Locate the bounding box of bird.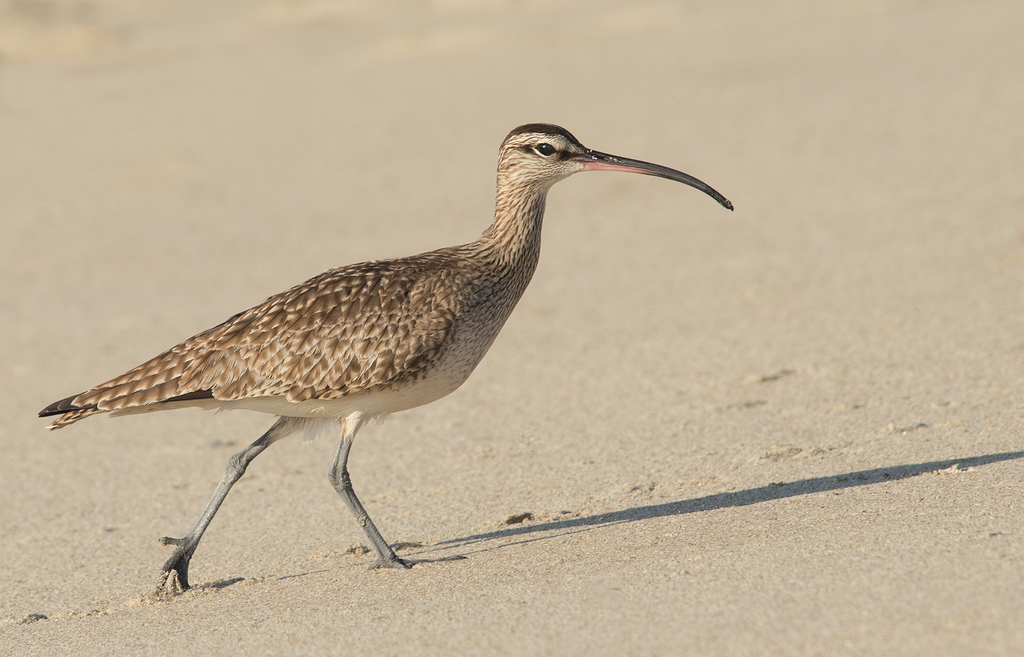
Bounding box: [28, 119, 739, 576].
